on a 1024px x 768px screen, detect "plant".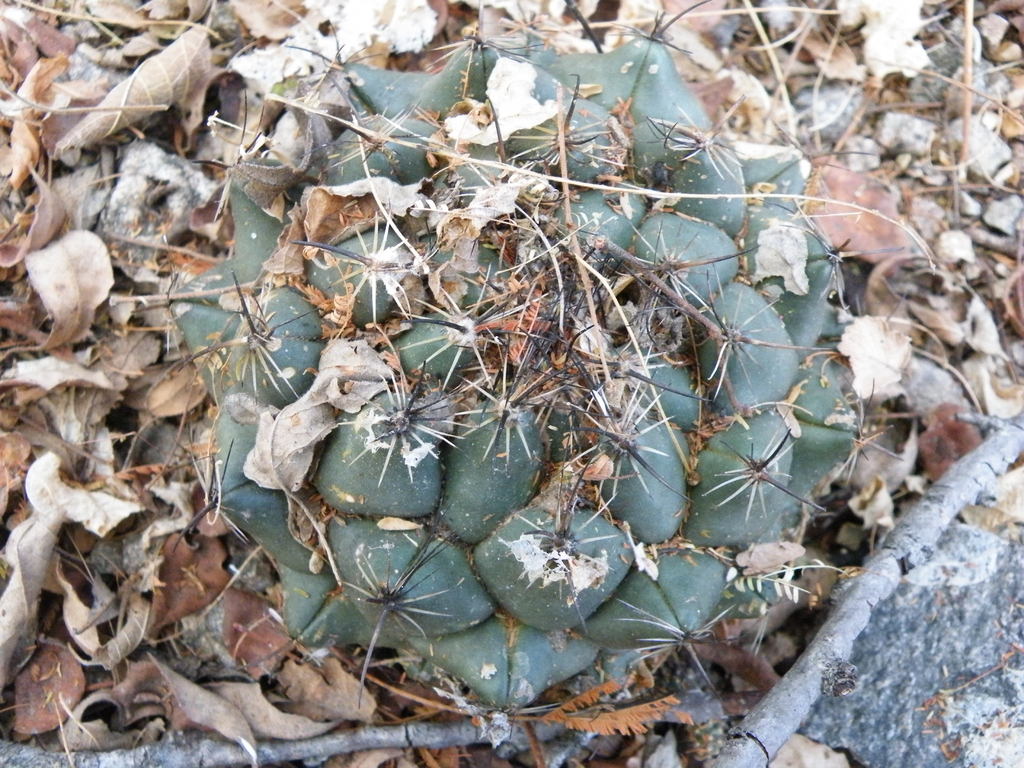
box=[180, 27, 876, 730].
